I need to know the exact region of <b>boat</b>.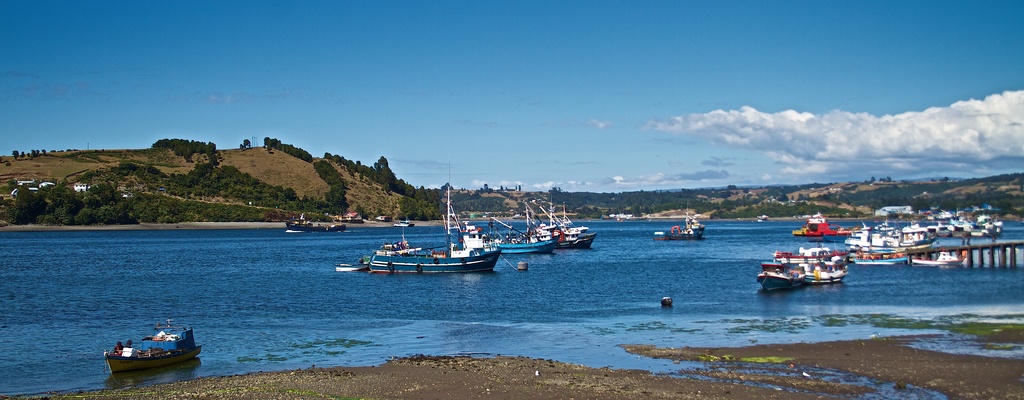
Region: pyautogui.locateOnScreen(285, 211, 348, 234).
